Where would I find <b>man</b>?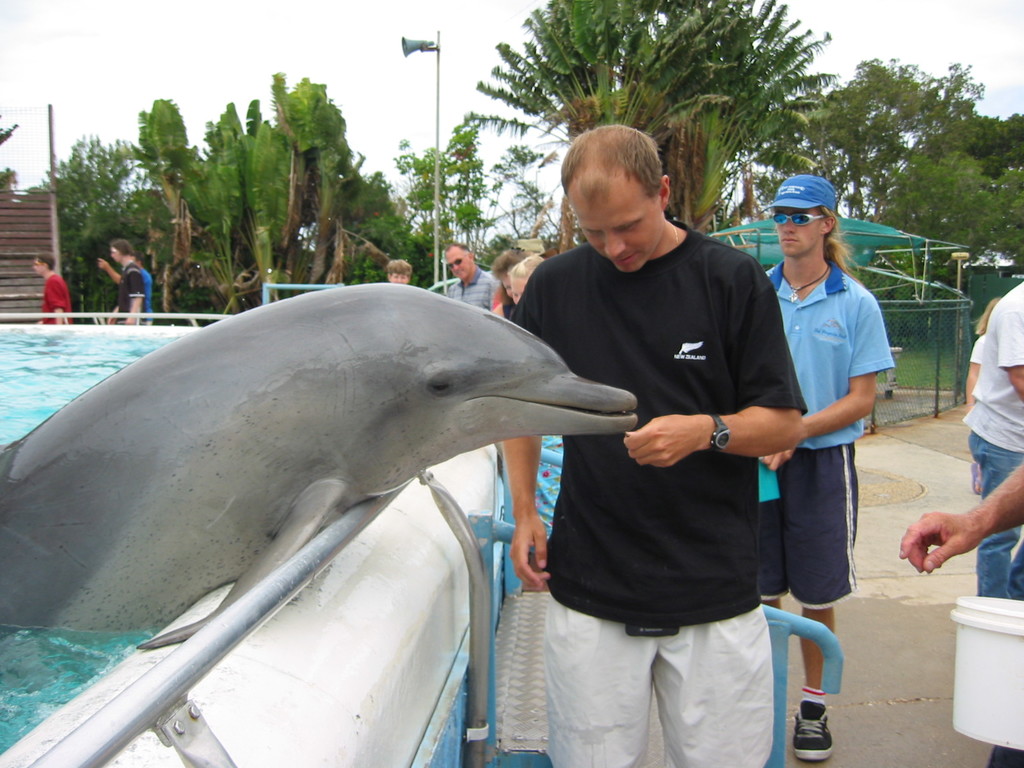
At locate(433, 244, 493, 312).
